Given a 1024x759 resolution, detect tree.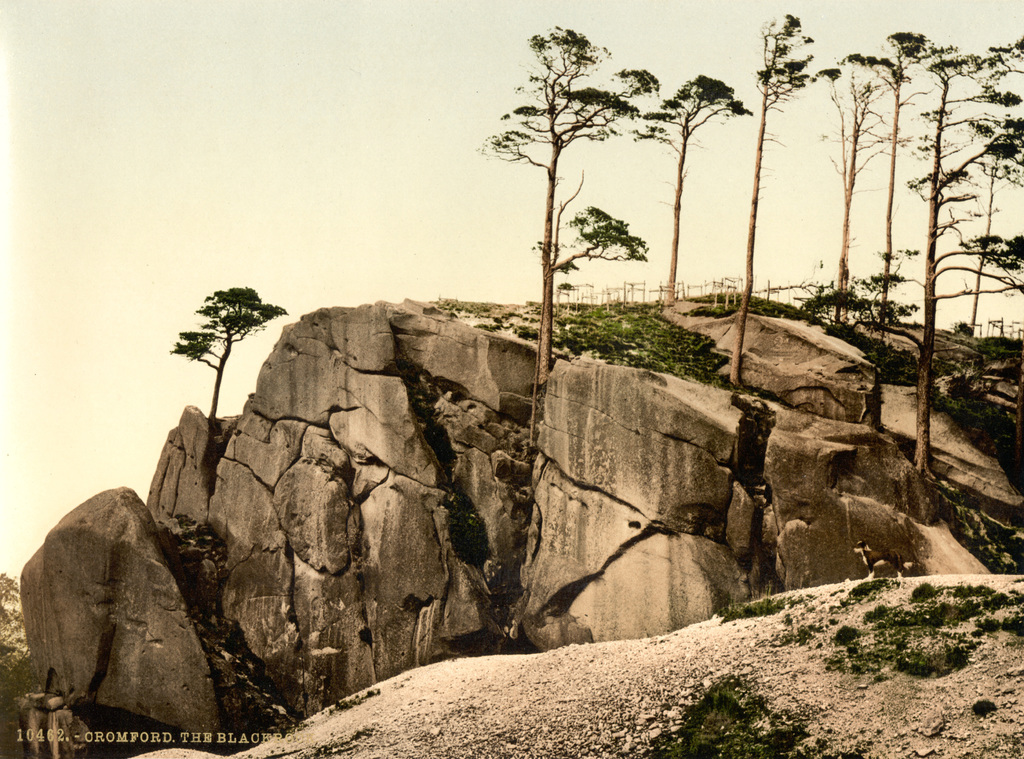
<bbox>944, 248, 1023, 324</bbox>.
